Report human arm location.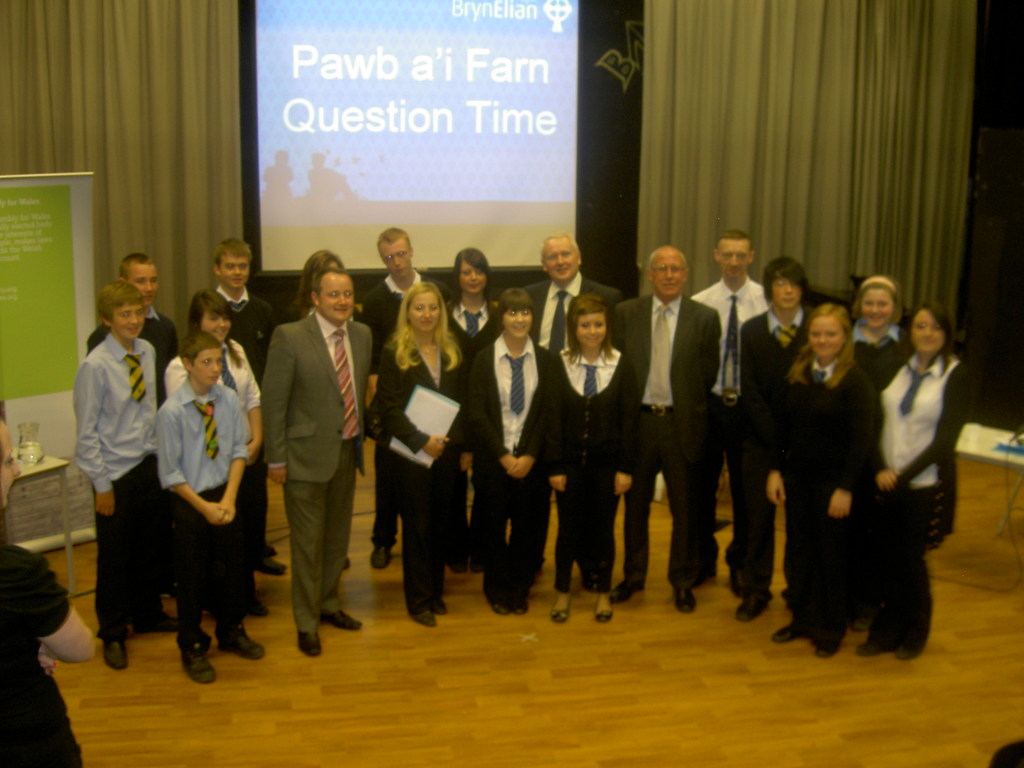
Report: [223, 403, 248, 514].
